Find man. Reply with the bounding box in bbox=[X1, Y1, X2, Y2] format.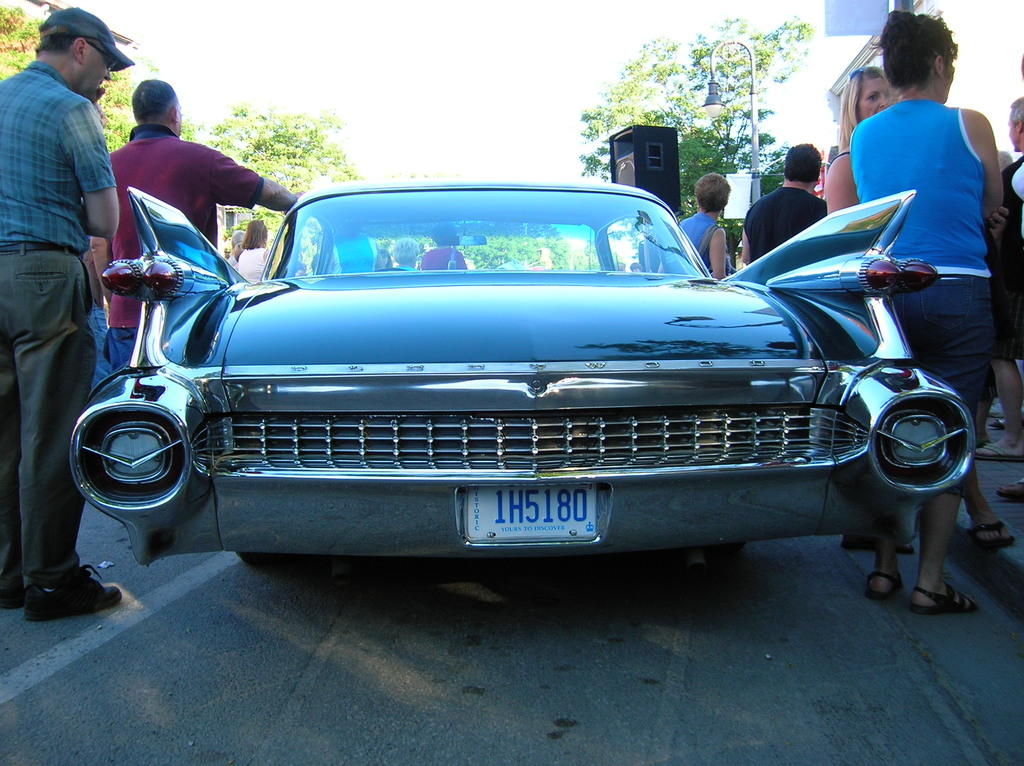
bbox=[89, 77, 299, 376].
